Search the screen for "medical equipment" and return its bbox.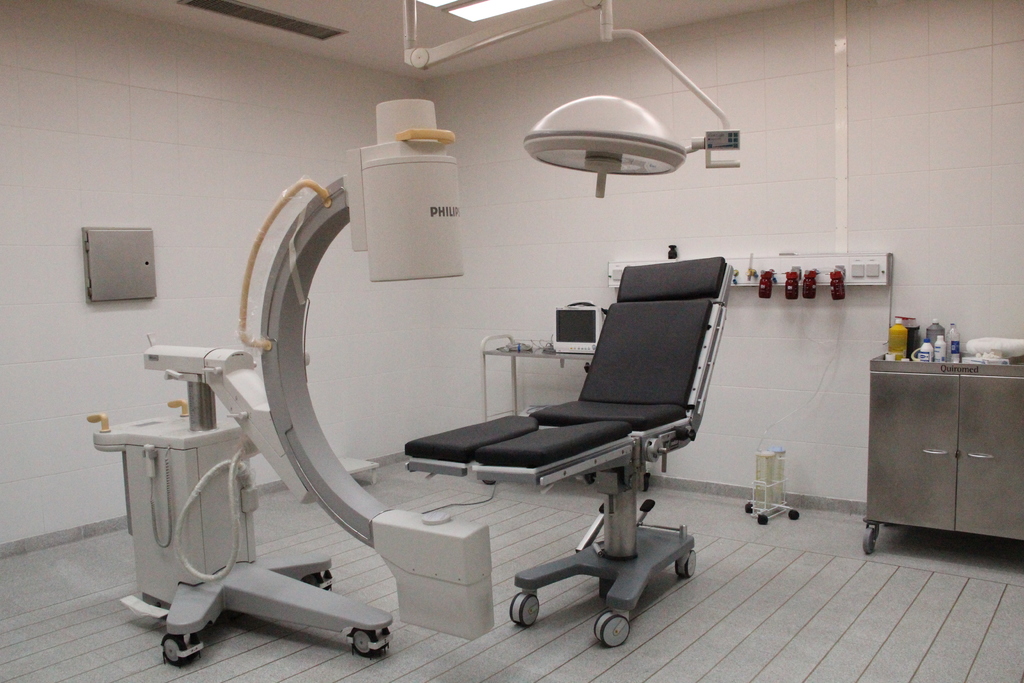
Found: 399:0:743:199.
